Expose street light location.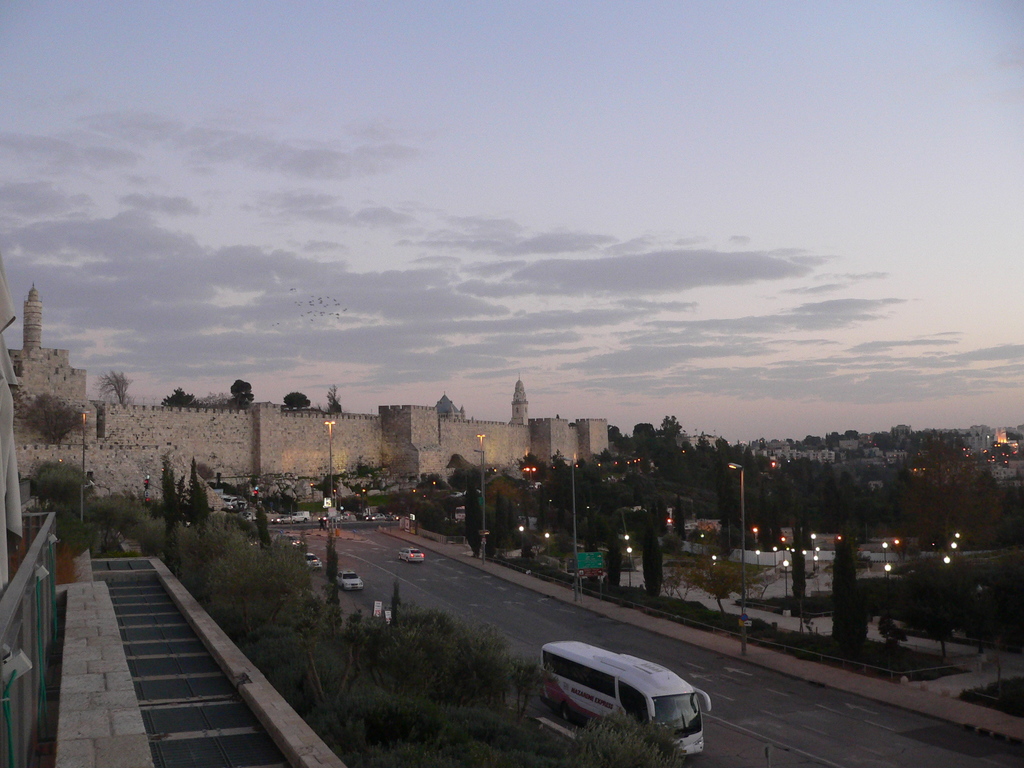
Exposed at 319,415,339,509.
